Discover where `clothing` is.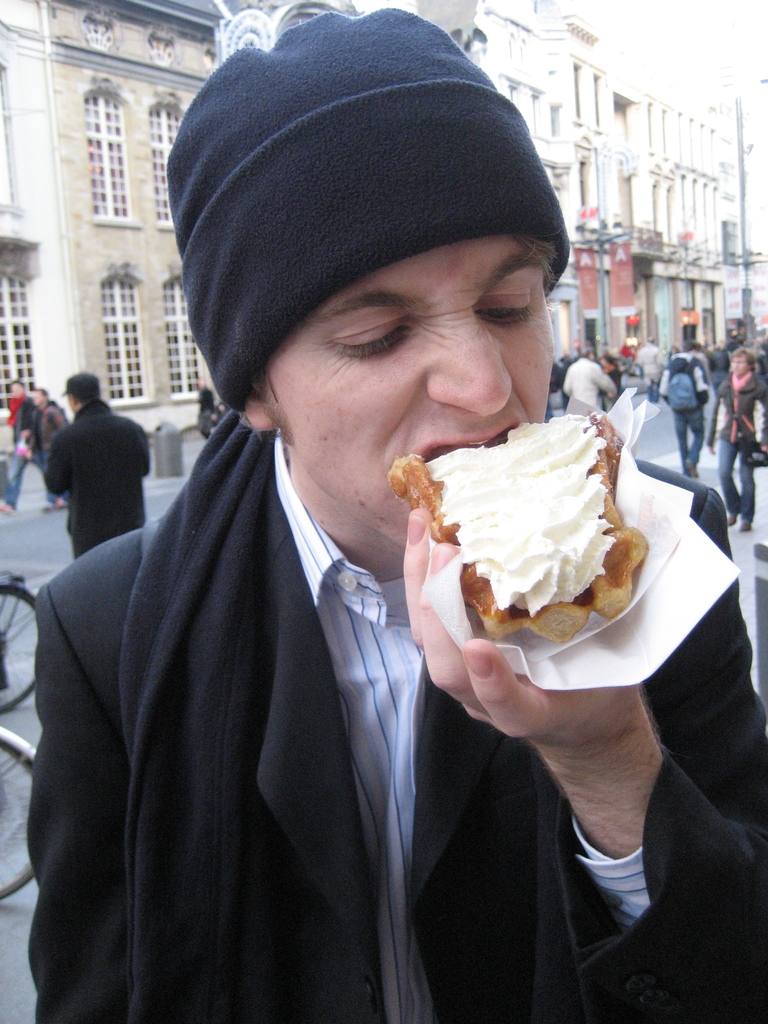
Discovered at (x1=44, y1=386, x2=151, y2=563).
